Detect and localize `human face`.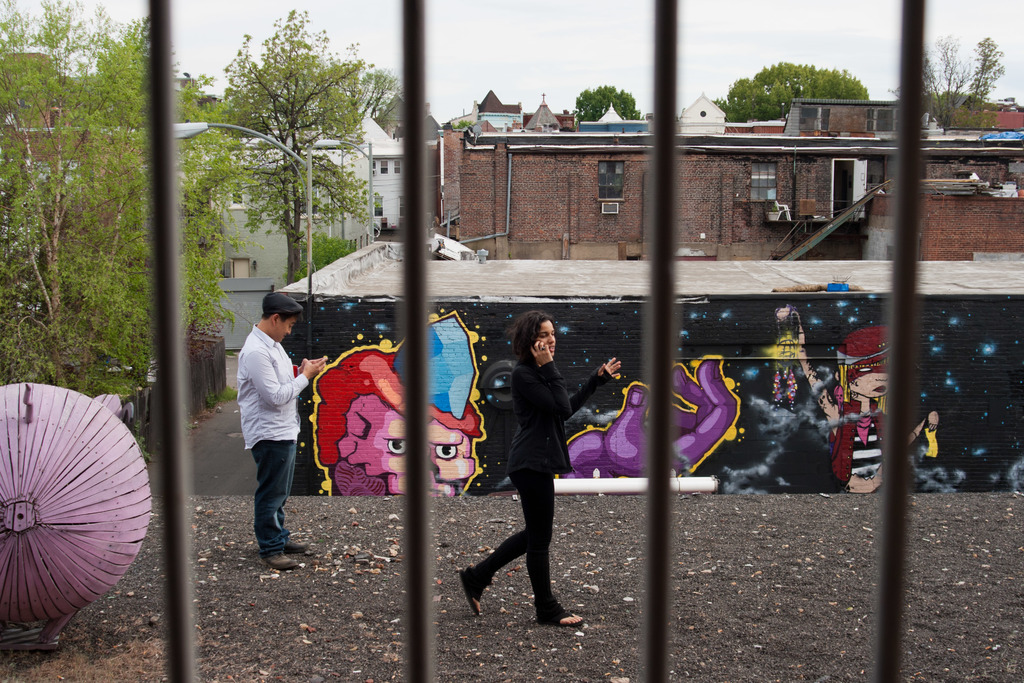
Localized at pyautogui.locateOnScreen(281, 310, 298, 343).
